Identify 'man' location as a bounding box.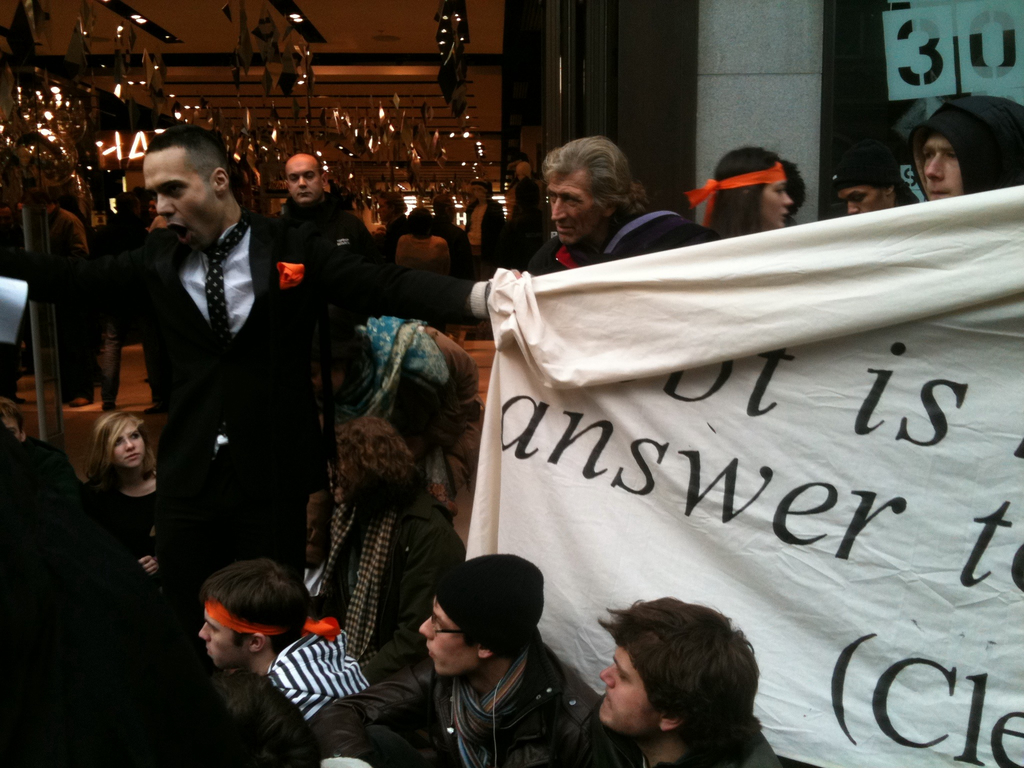
pyautogui.locateOnScreen(0, 395, 79, 483).
